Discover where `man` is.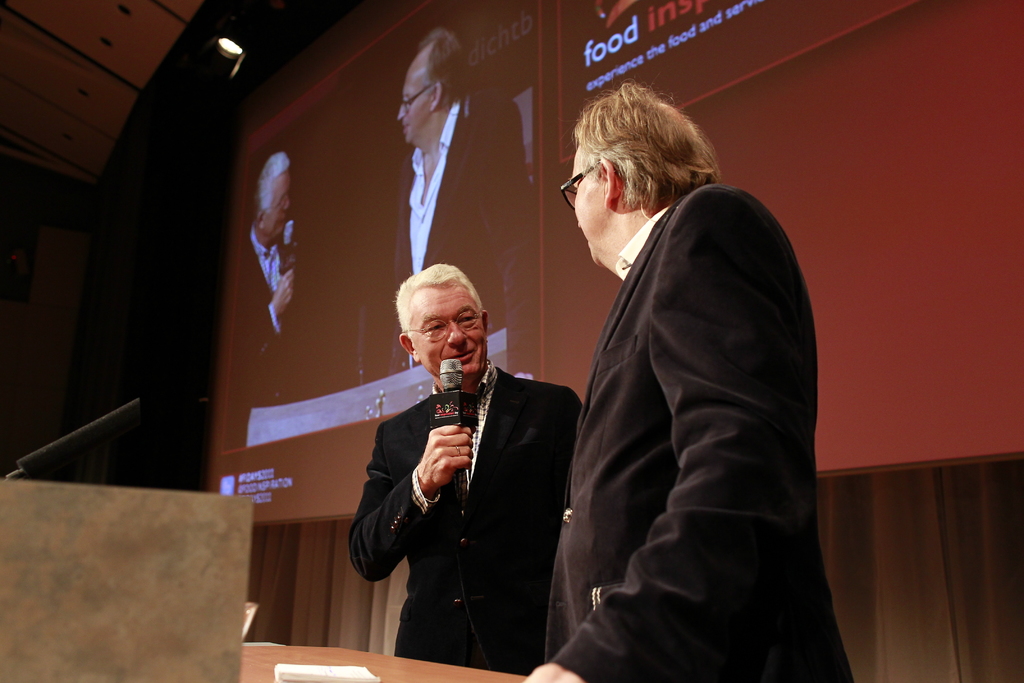
Discovered at BBox(224, 156, 300, 446).
